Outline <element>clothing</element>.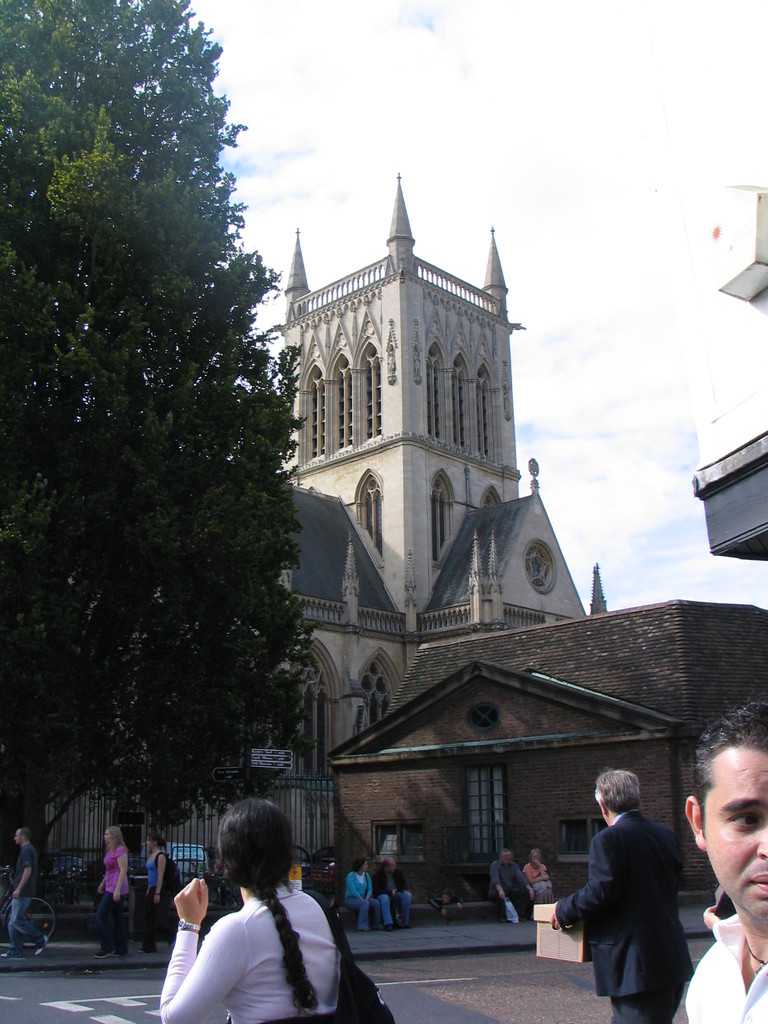
Outline: 524 858 561 907.
